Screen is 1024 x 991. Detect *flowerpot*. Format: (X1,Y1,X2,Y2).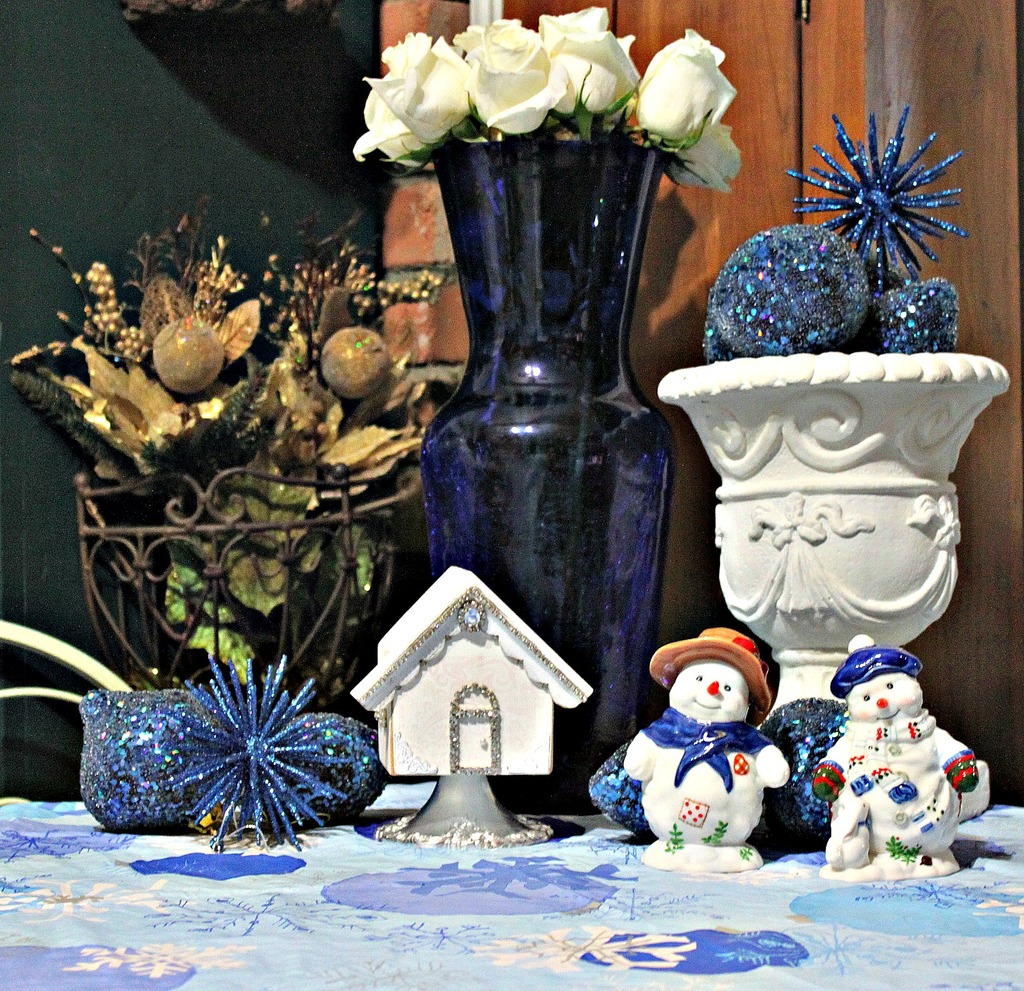
(414,121,682,806).
